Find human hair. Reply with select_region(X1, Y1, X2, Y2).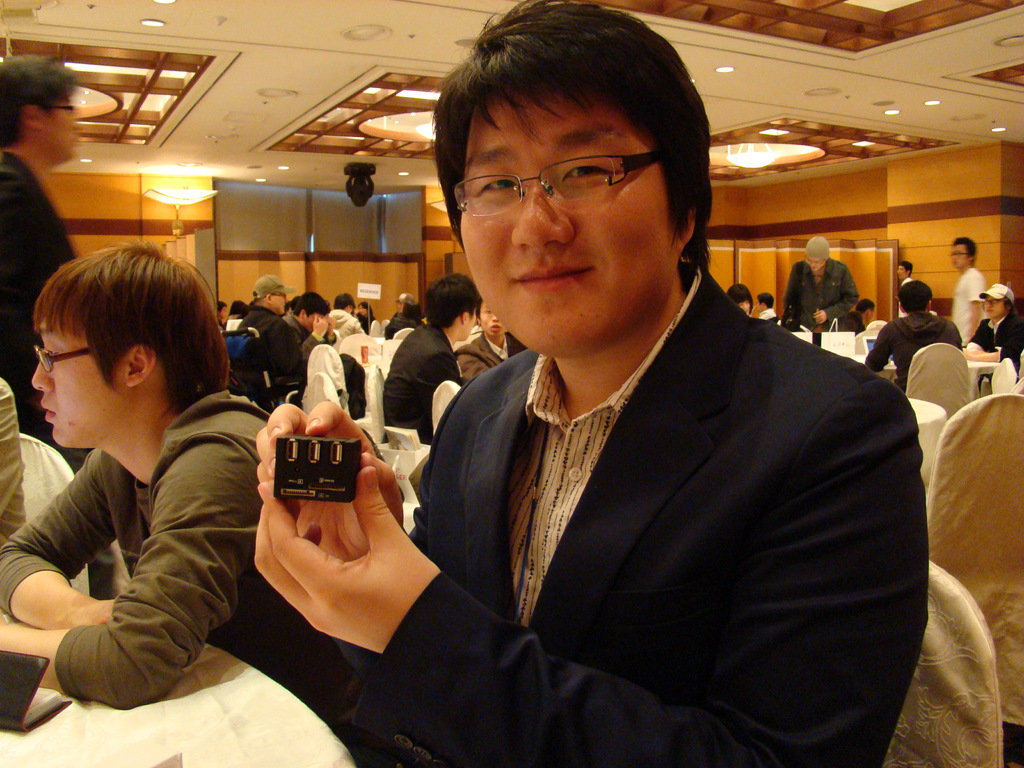
select_region(856, 296, 876, 316).
